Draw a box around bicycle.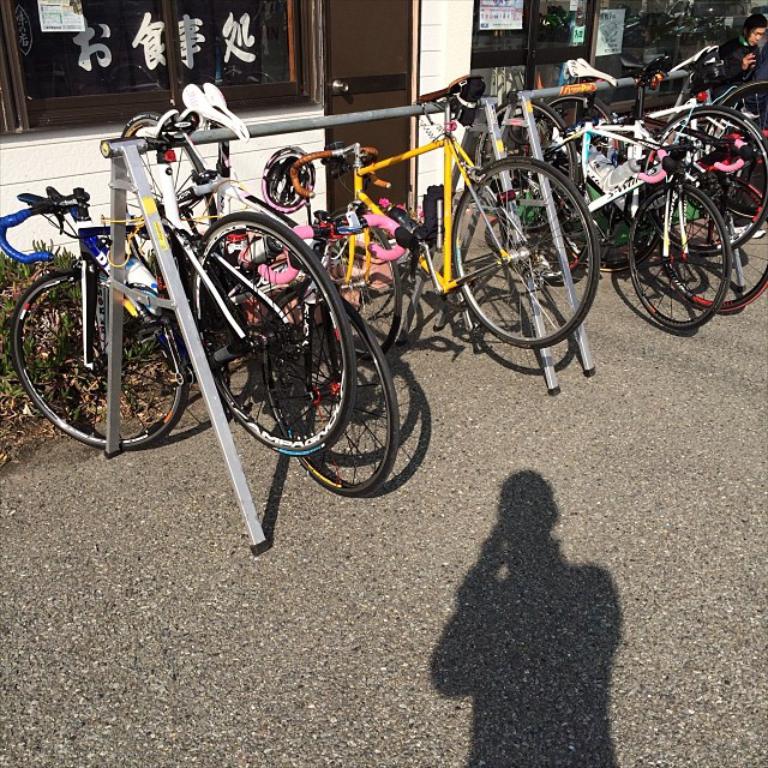
select_region(0, 114, 356, 448).
